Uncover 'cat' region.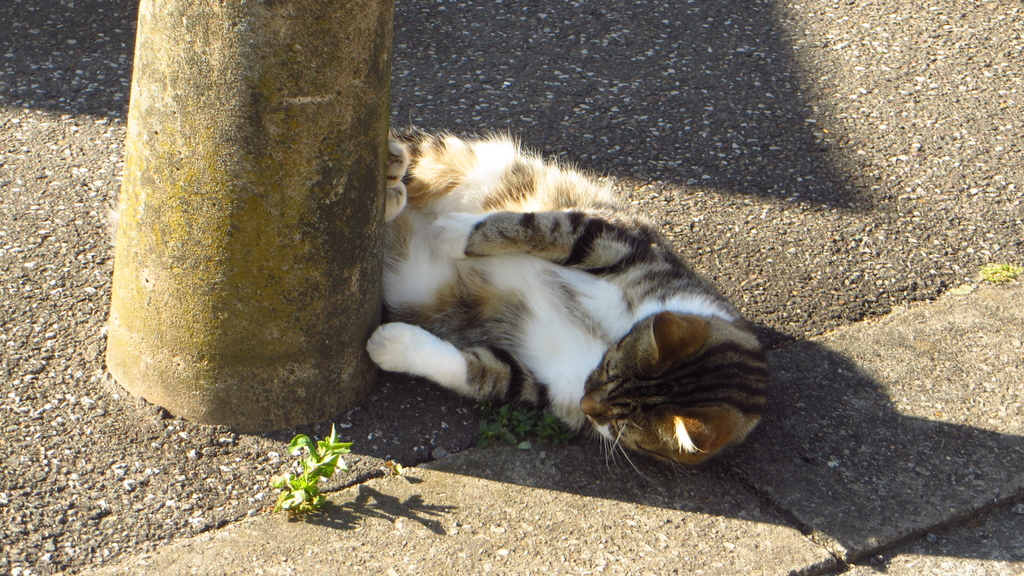
Uncovered: bbox(364, 125, 772, 495).
